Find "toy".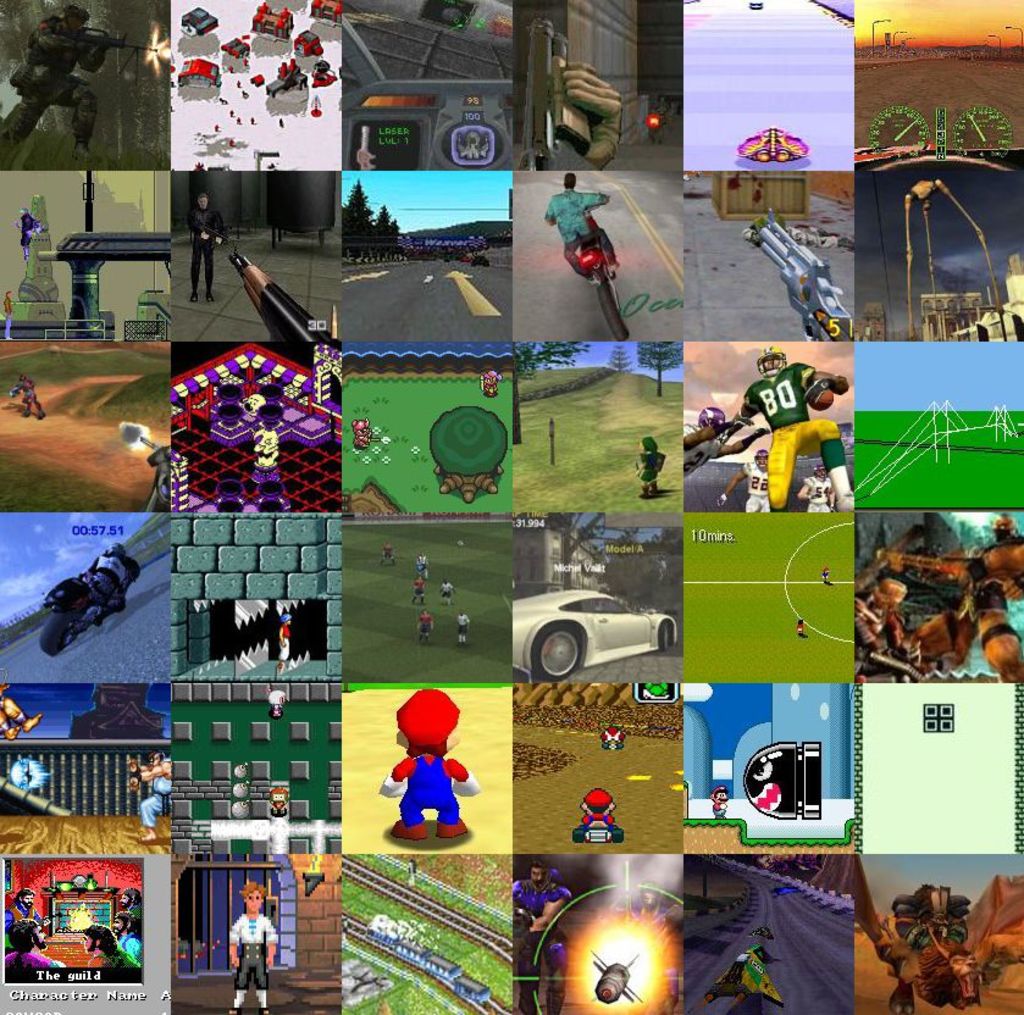
681/350/848/518.
